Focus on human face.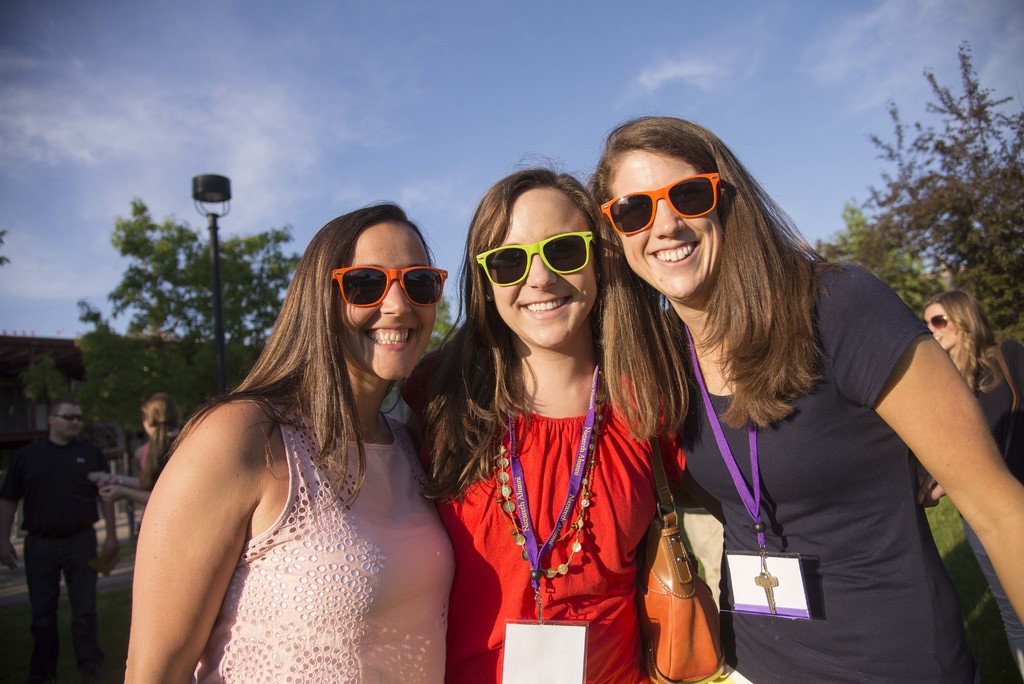
Focused at bbox(335, 218, 435, 377).
